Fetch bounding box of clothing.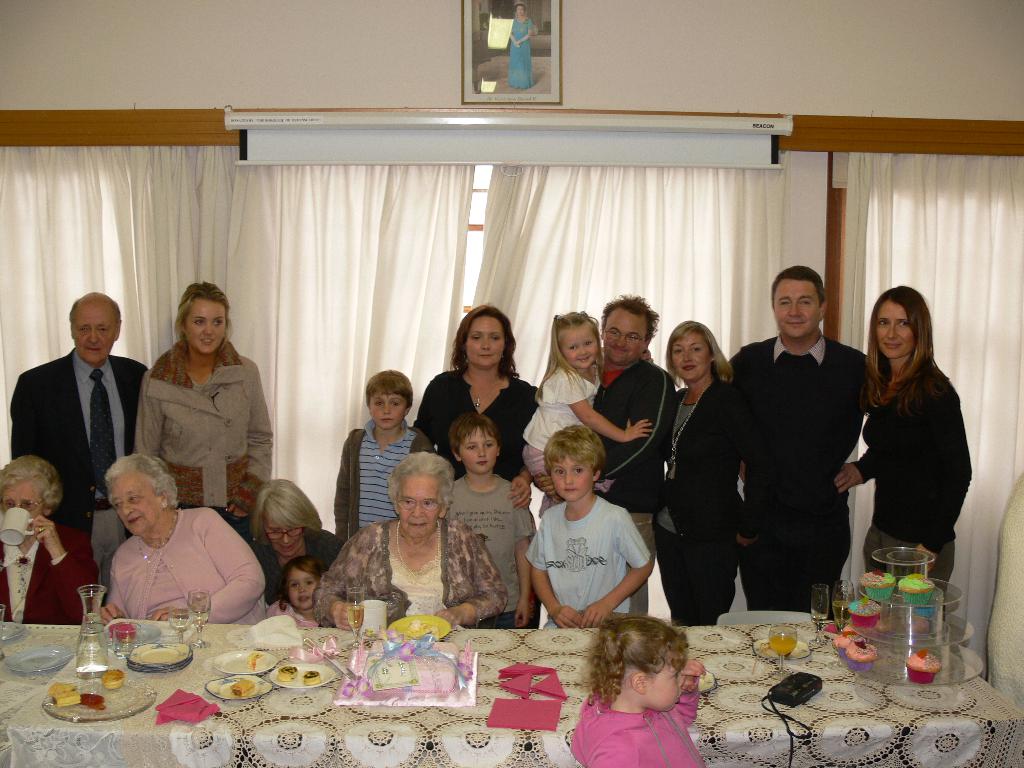
Bbox: region(1, 531, 102, 622).
